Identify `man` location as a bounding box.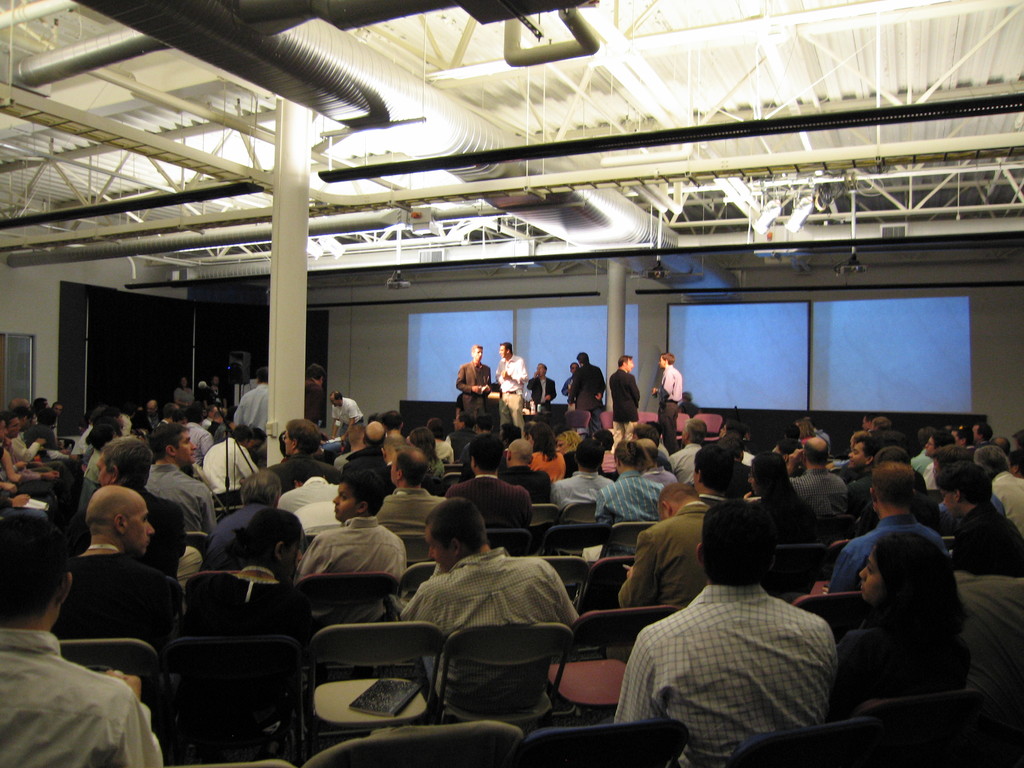
495 339 528 422.
